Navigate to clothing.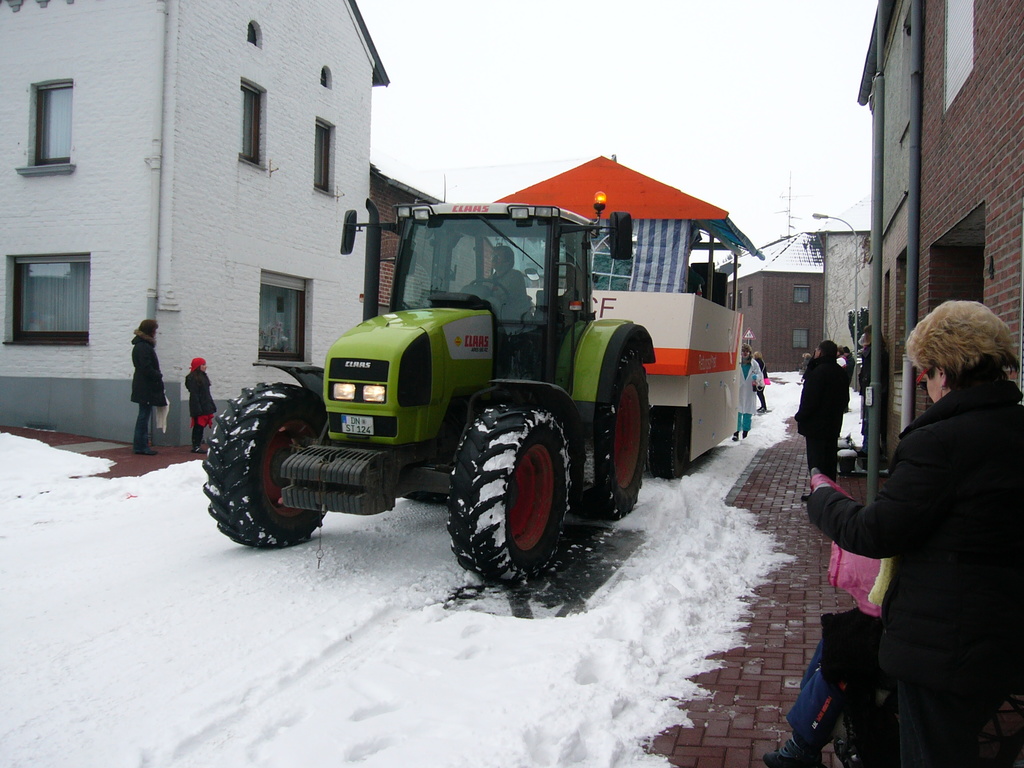
Navigation target: bbox(808, 313, 1012, 758).
